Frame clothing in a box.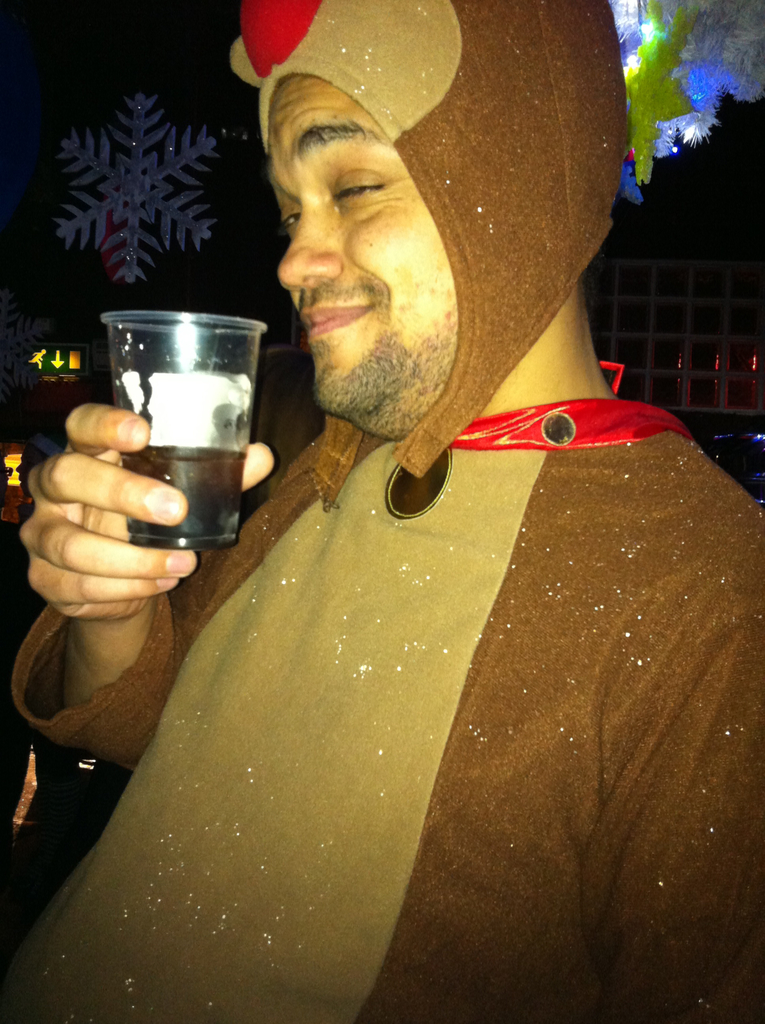
{"x1": 44, "y1": 250, "x2": 732, "y2": 1011}.
